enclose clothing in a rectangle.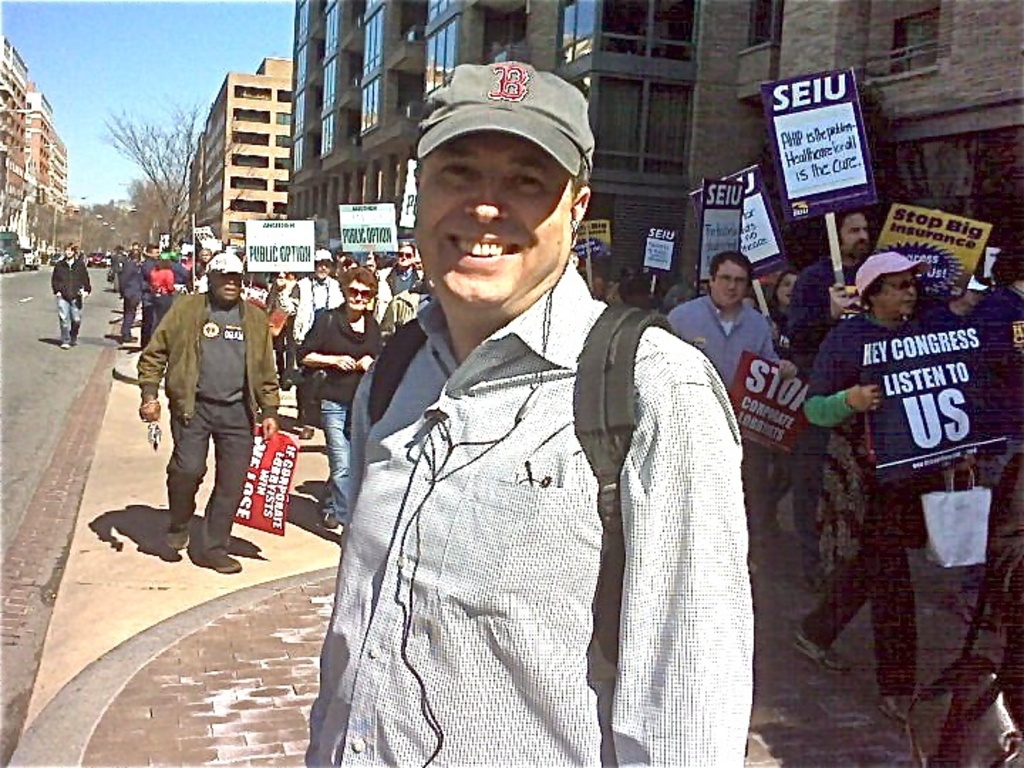
115:259:146:337.
